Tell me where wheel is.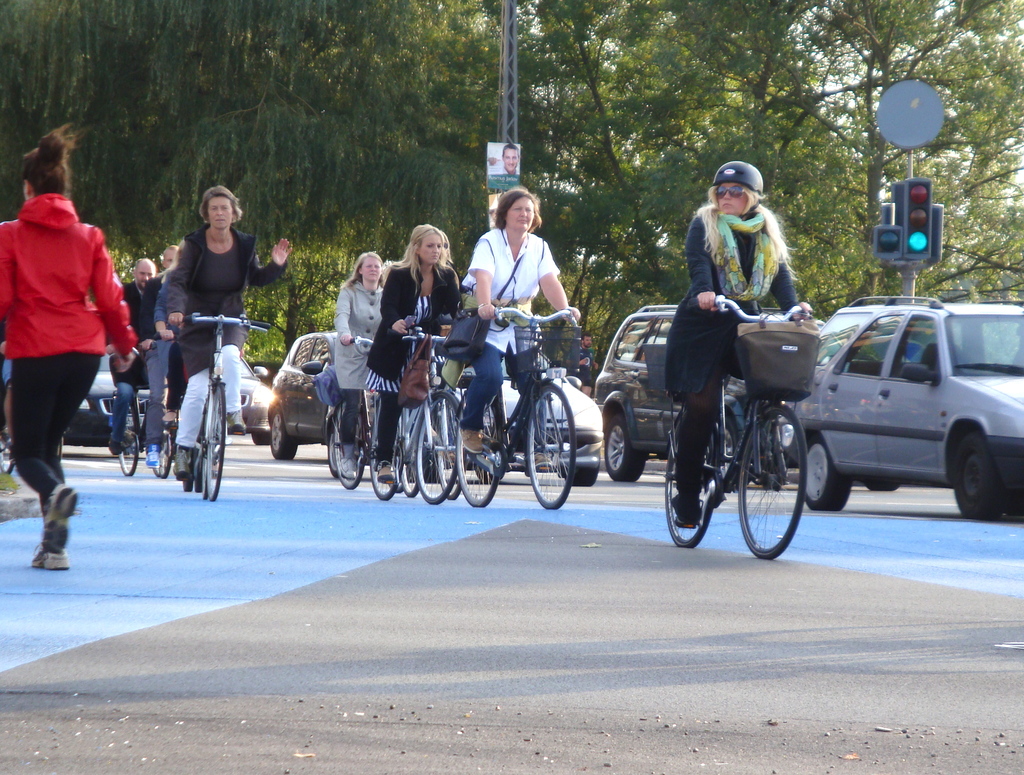
wheel is at 458,394,501,510.
